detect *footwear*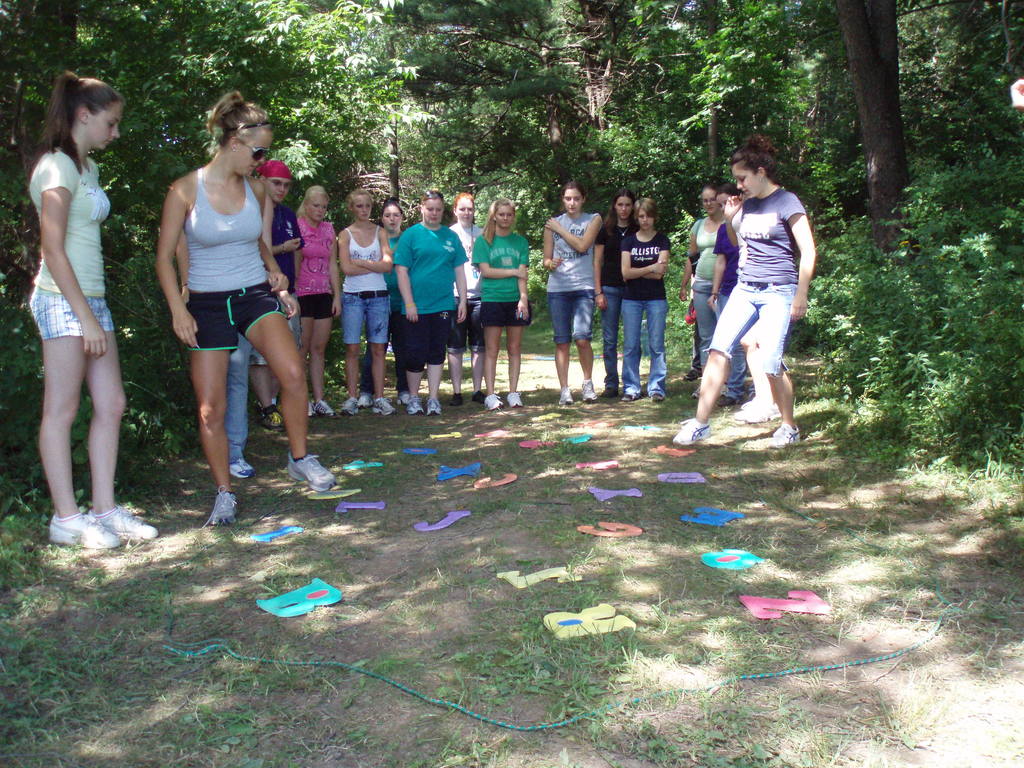
<bbox>99, 508, 159, 540</bbox>
